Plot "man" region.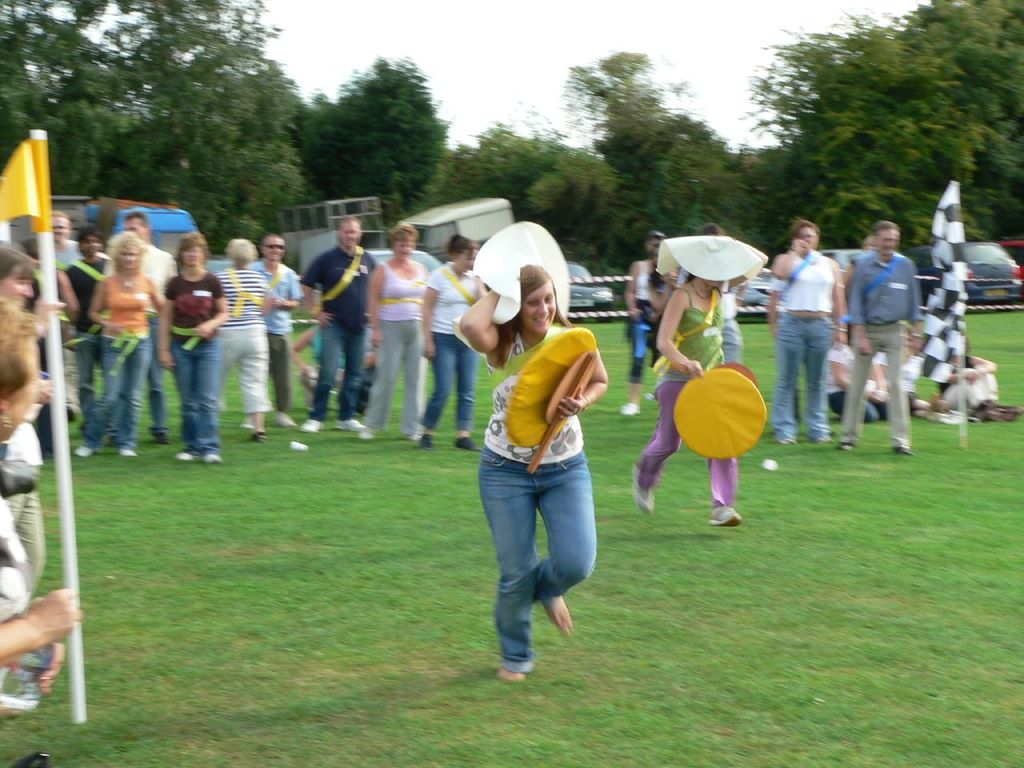
Plotted at (left=694, top=215, right=754, bottom=368).
